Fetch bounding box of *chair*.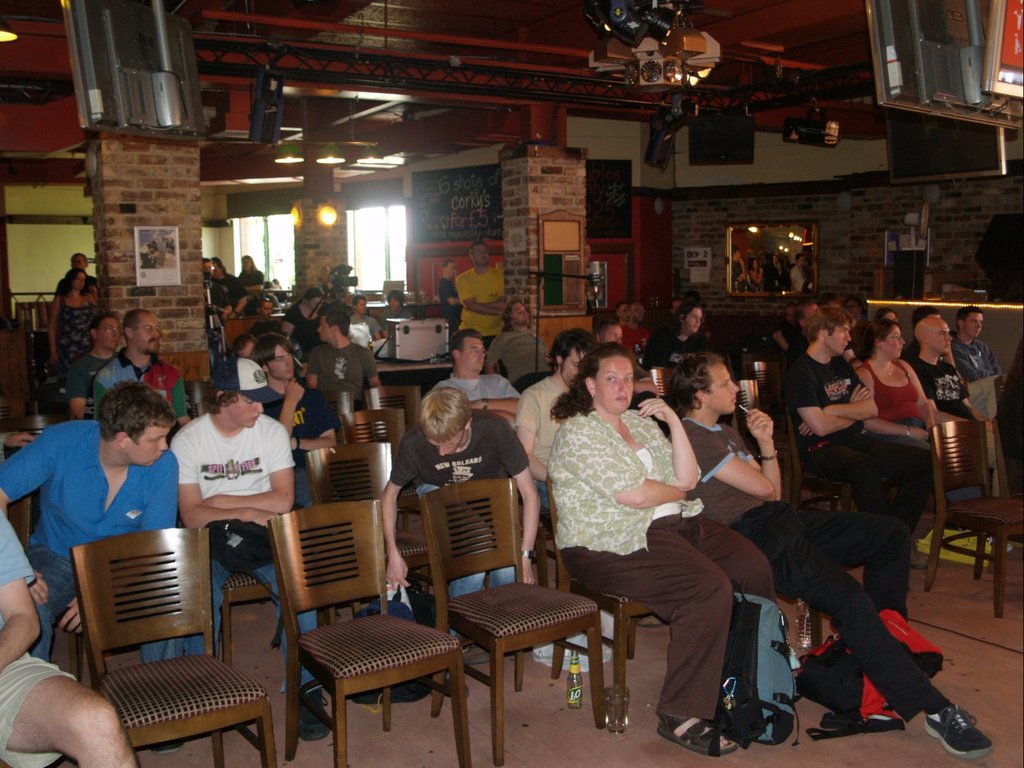
Bbox: 223:573:330:673.
